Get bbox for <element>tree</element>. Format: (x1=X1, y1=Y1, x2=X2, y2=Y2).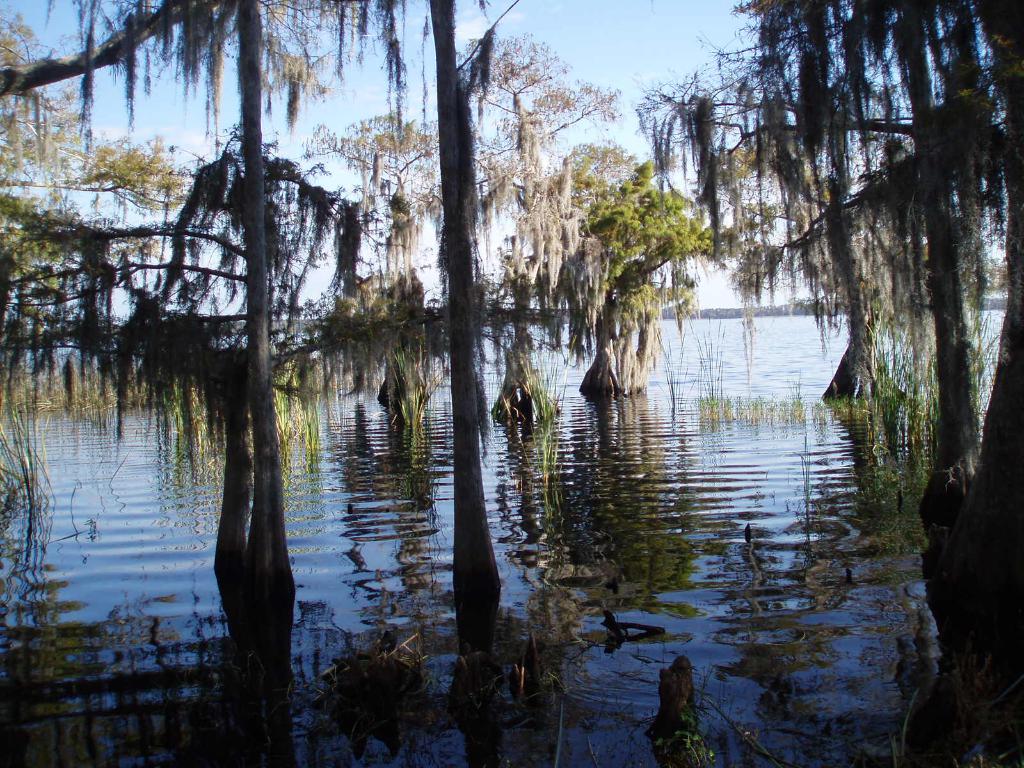
(x1=571, y1=160, x2=695, y2=385).
